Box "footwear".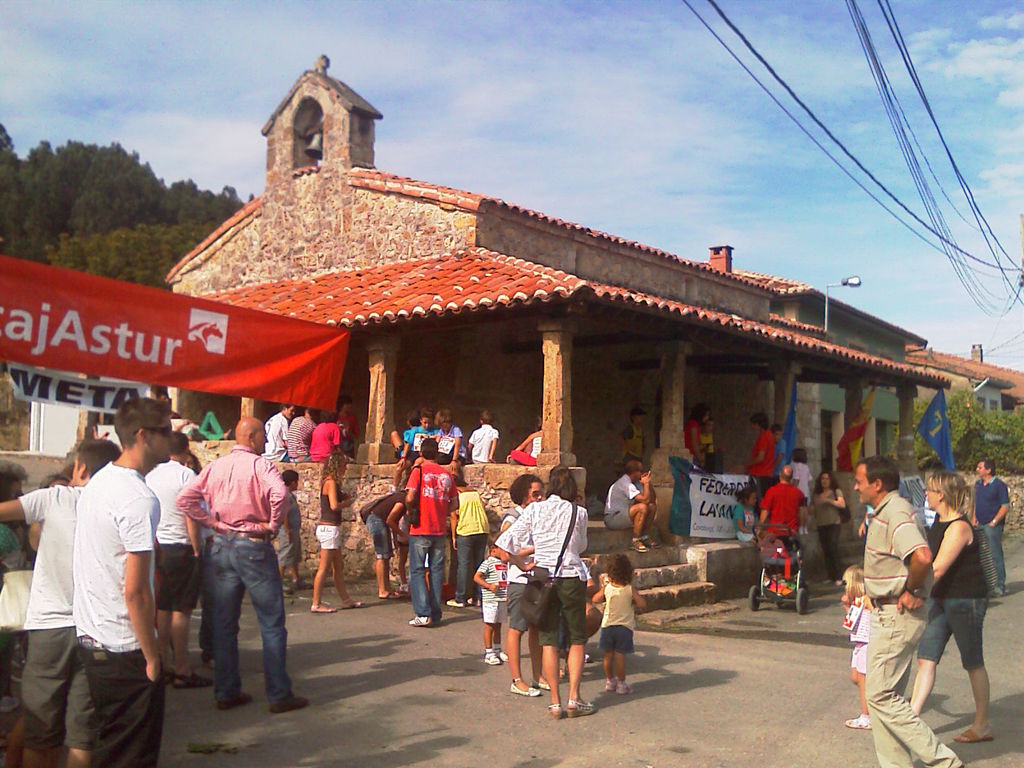
x1=467 y1=596 x2=479 y2=605.
